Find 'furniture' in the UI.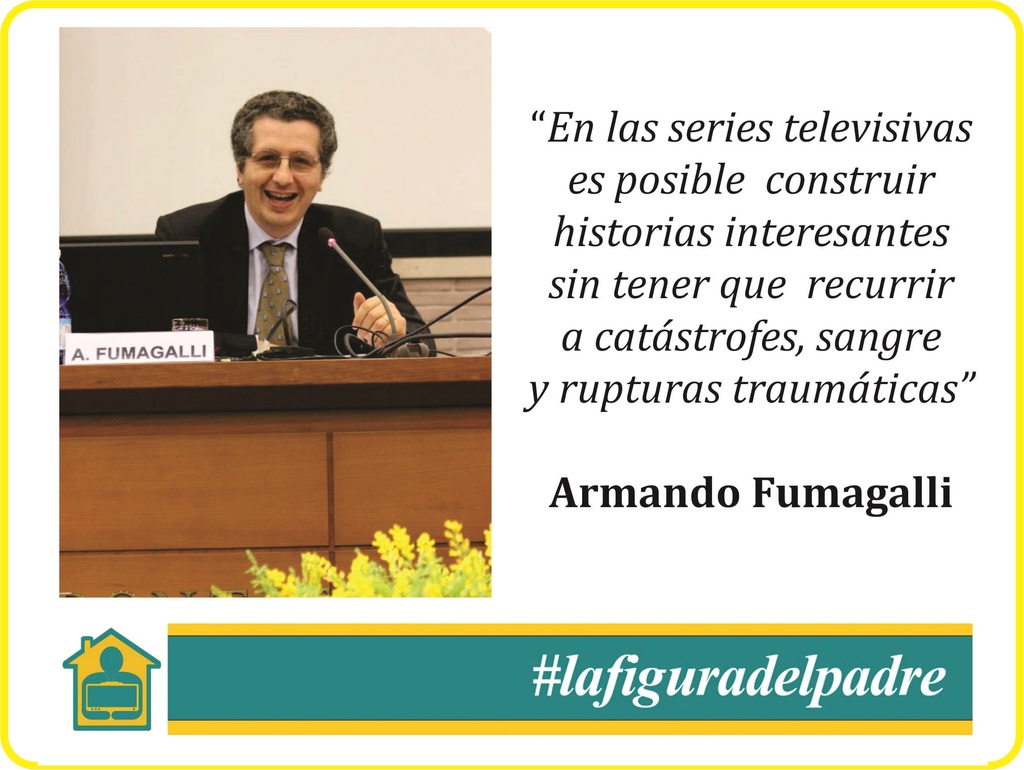
UI element at Rect(60, 353, 493, 601).
